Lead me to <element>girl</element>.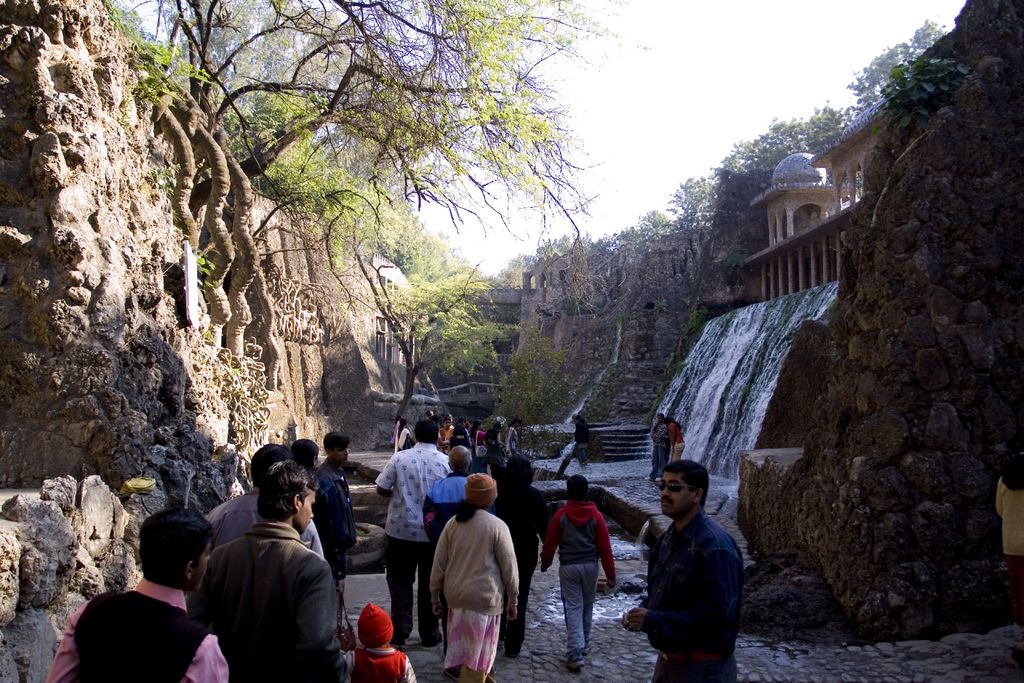
Lead to (668,416,685,458).
